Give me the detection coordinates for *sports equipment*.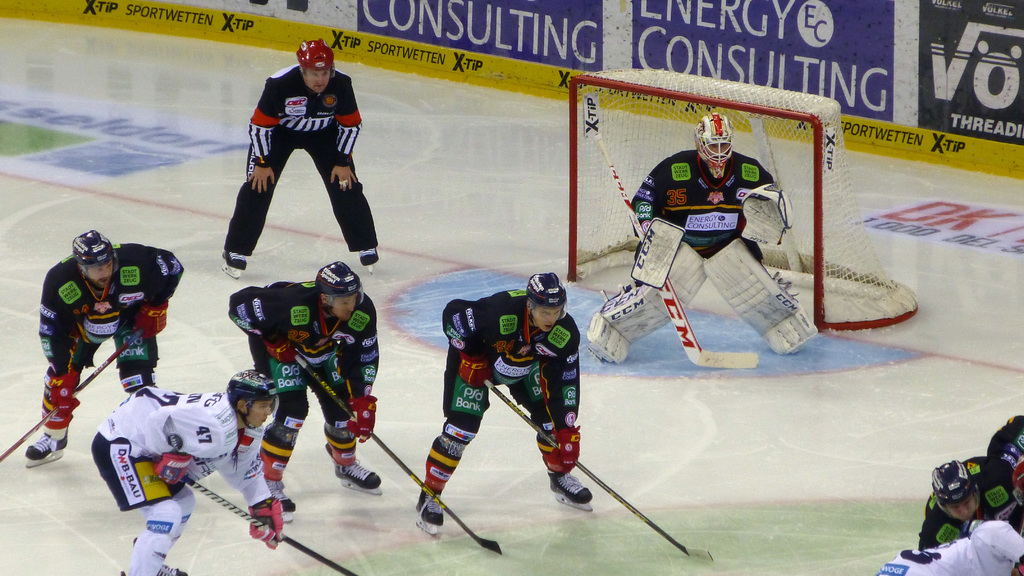
(458,353,494,392).
